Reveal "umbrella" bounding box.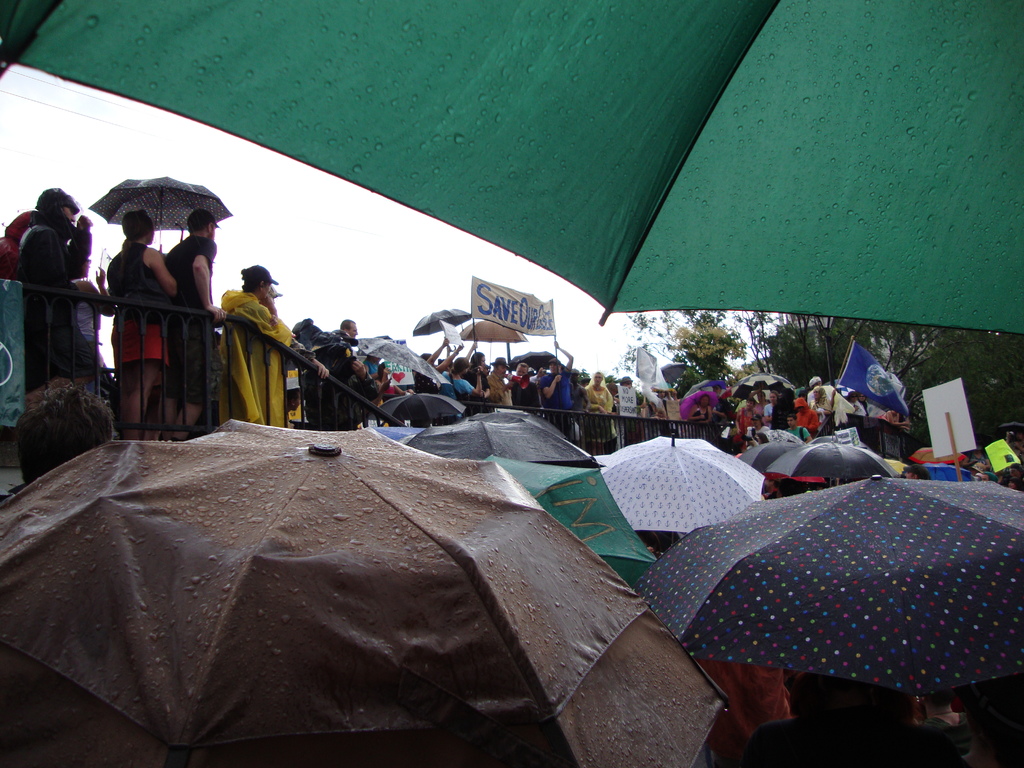
Revealed: bbox=[595, 433, 768, 538].
